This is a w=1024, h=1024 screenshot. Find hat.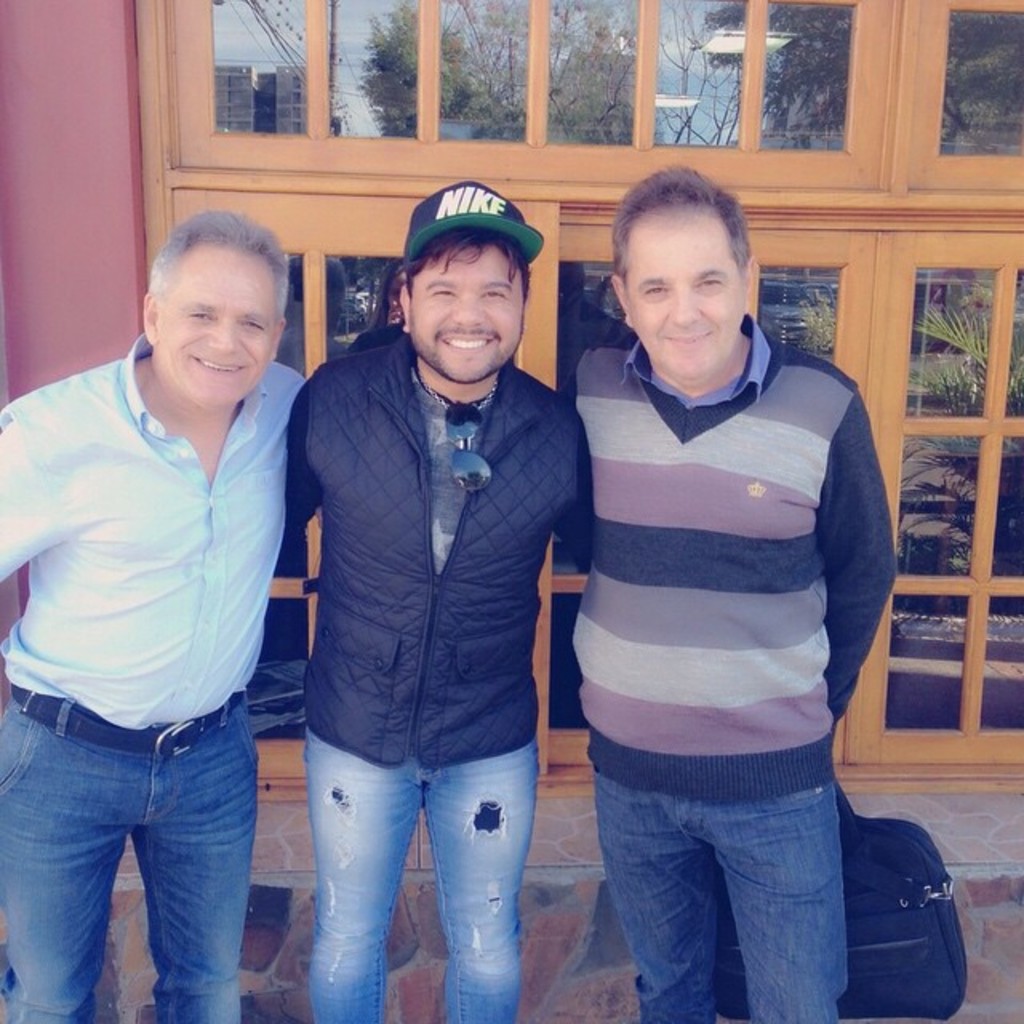
Bounding box: Rect(403, 182, 544, 267).
